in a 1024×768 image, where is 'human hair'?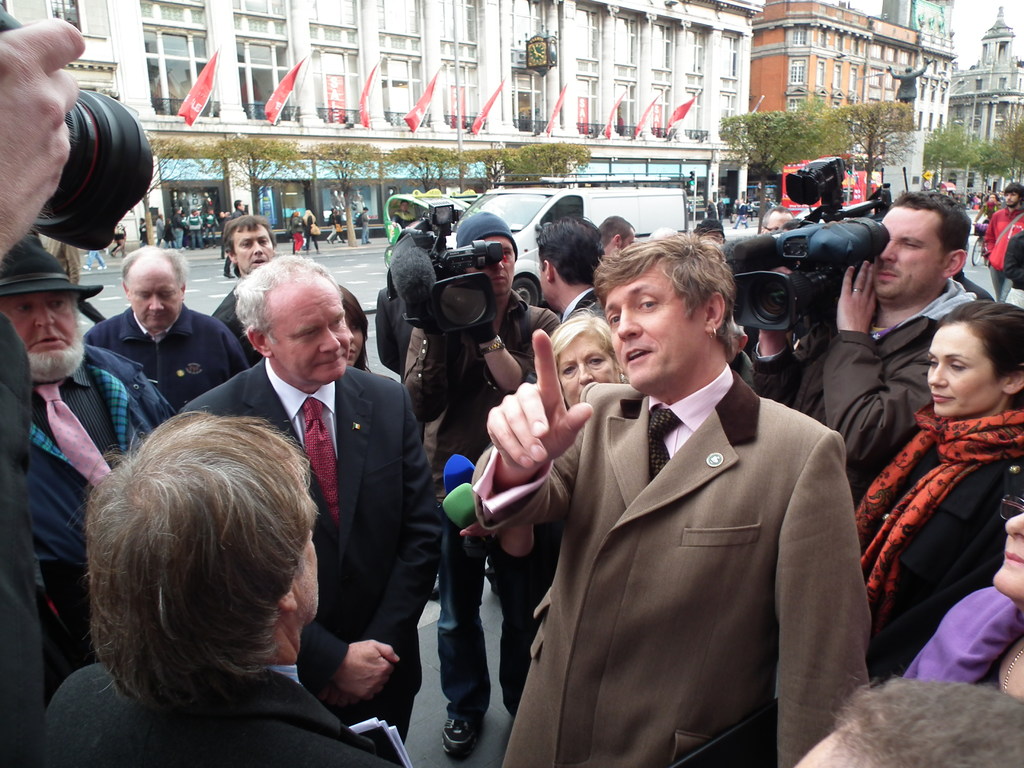
<bbox>835, 673, 1023, 767</bbox>.
